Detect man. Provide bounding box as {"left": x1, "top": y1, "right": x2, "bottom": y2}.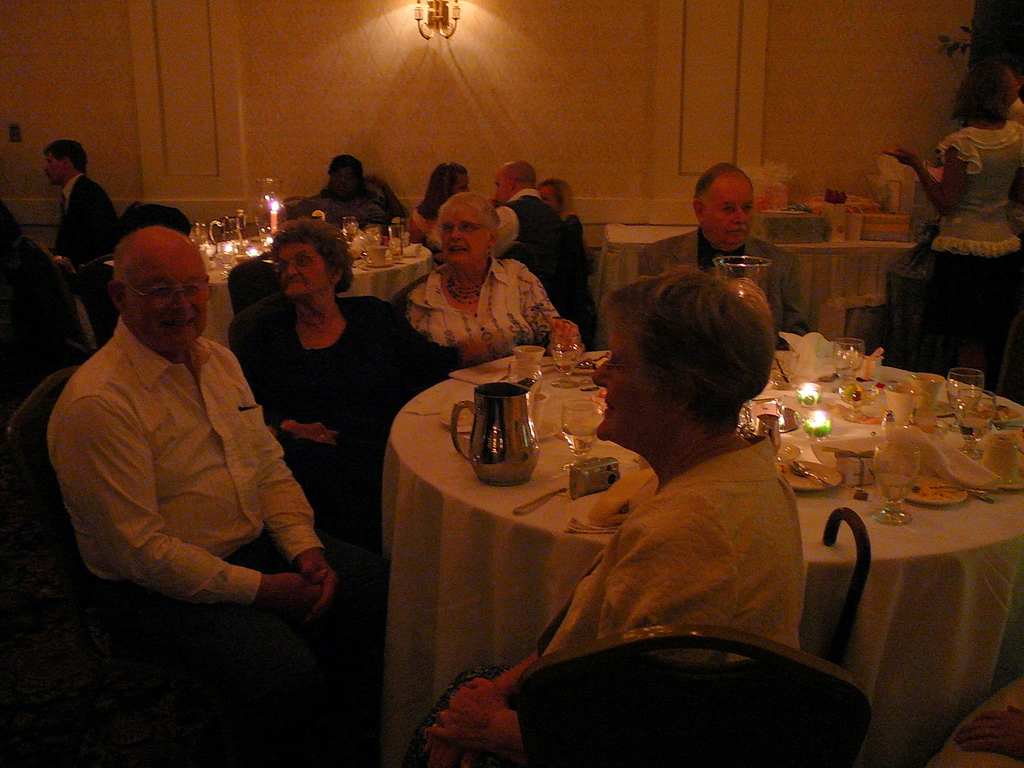
{"left": 22, "top": 195, "right": 335, "bottom": 677}.
